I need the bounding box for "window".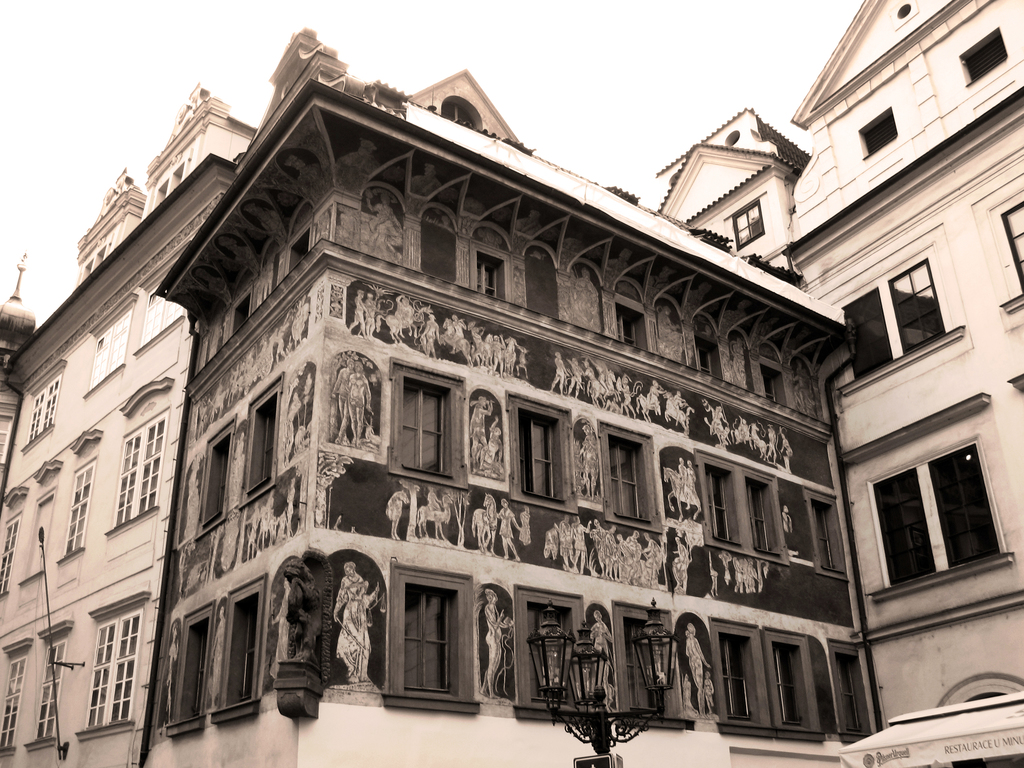
Here it is: detection(776, 643, 804, 723).
